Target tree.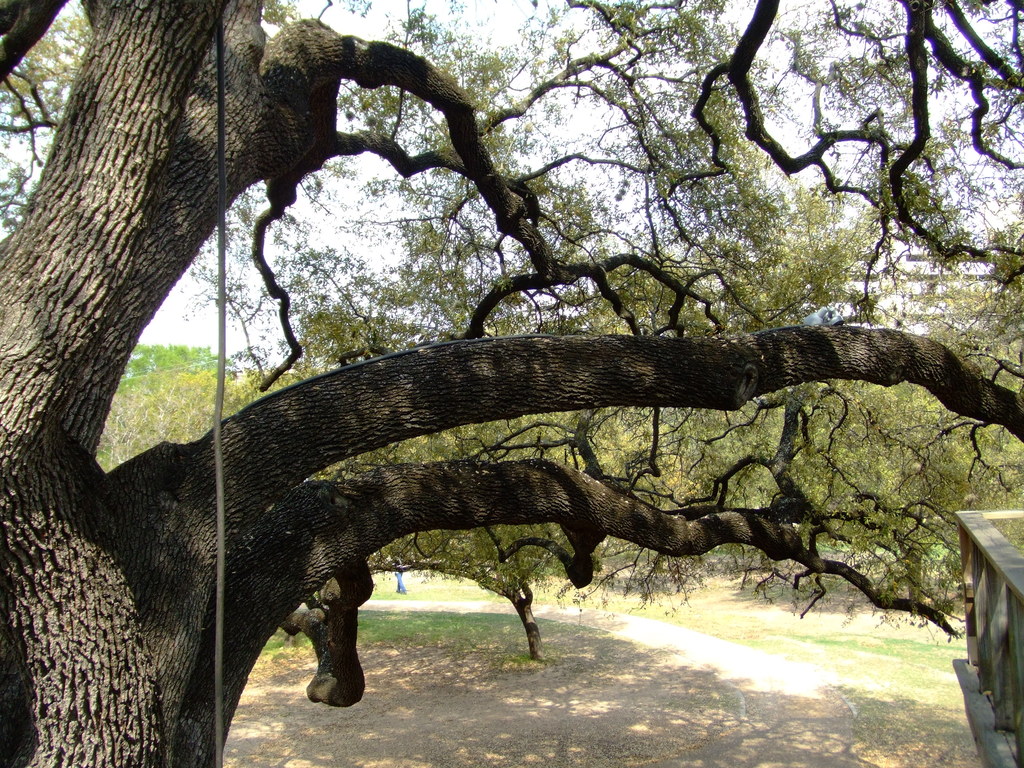
Target region: rect(93, 341, 250, 475).
